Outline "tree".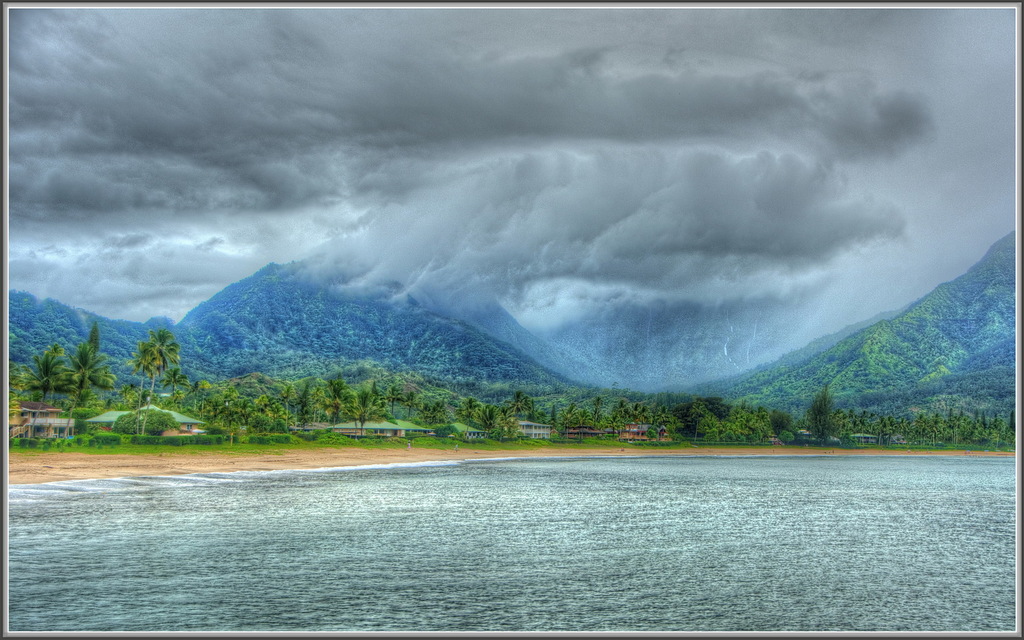
Outline: <box>4,294,109,340</box>.
